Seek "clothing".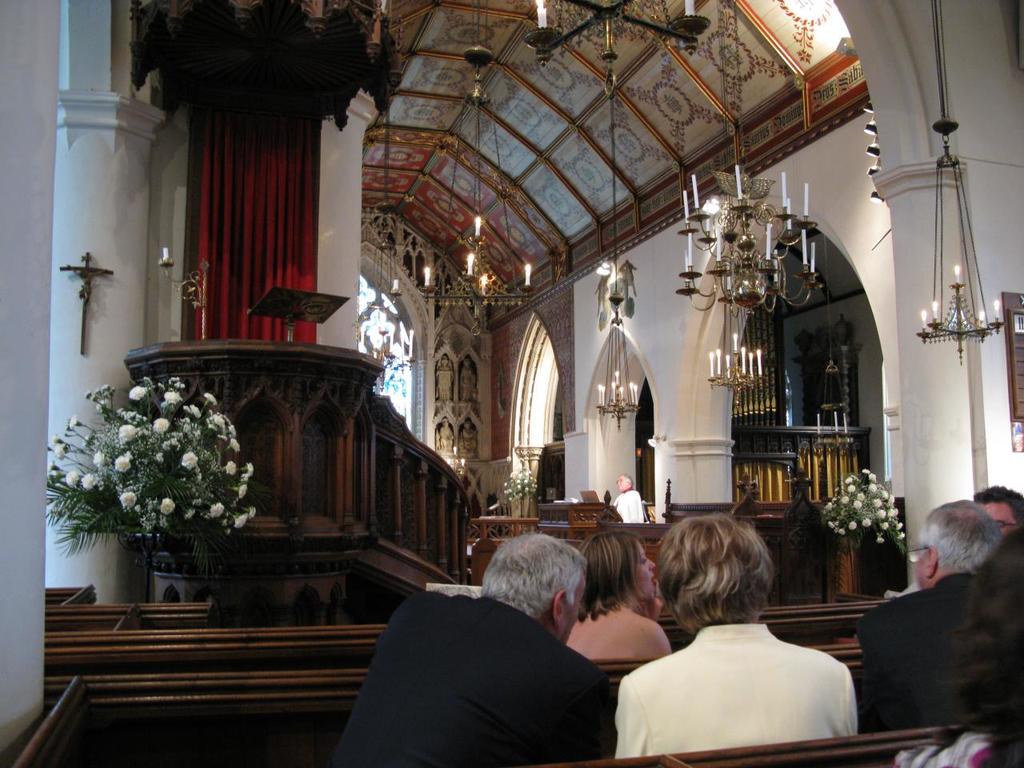
box=[896, 730, 994, 767].
